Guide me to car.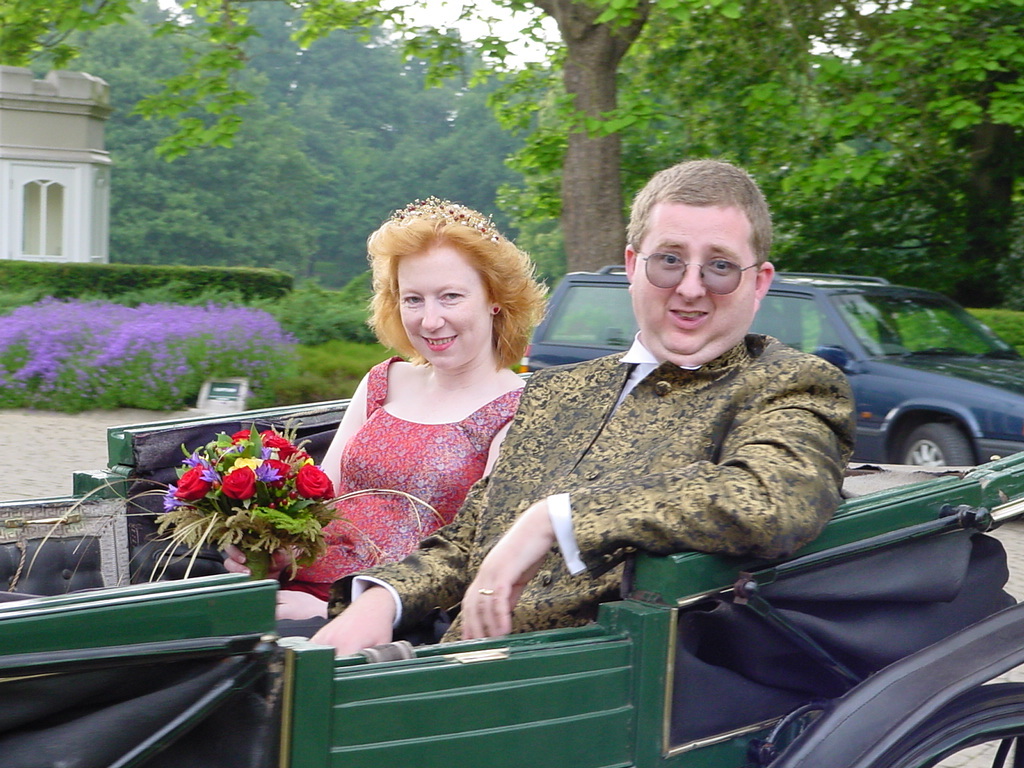
Guidance: <region>522, 264, 1023, 472</region>.
